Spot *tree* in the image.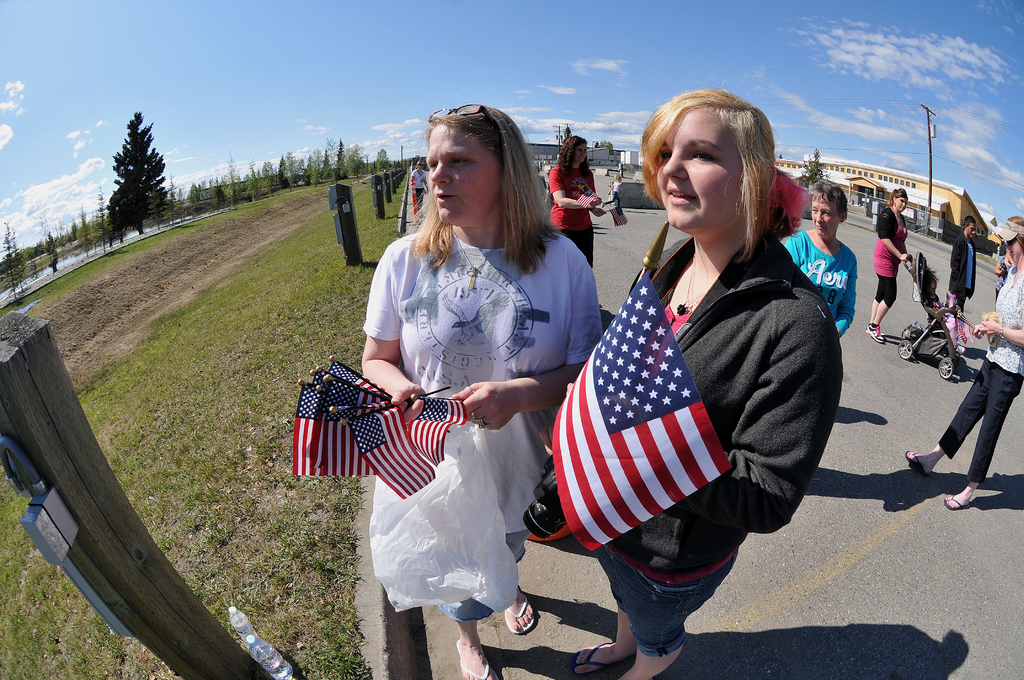
*tree* found at [left=1, top=220, right=42, bottom=274].
